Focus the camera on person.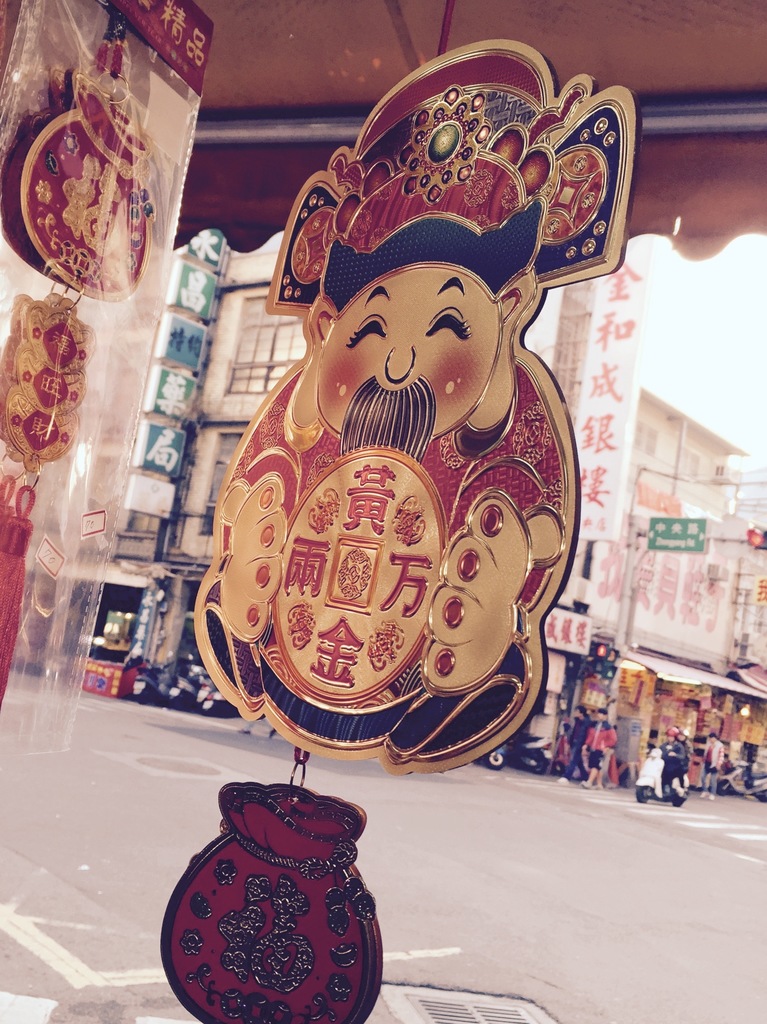
Focus region: select_region(696, 728, 724, 801).
